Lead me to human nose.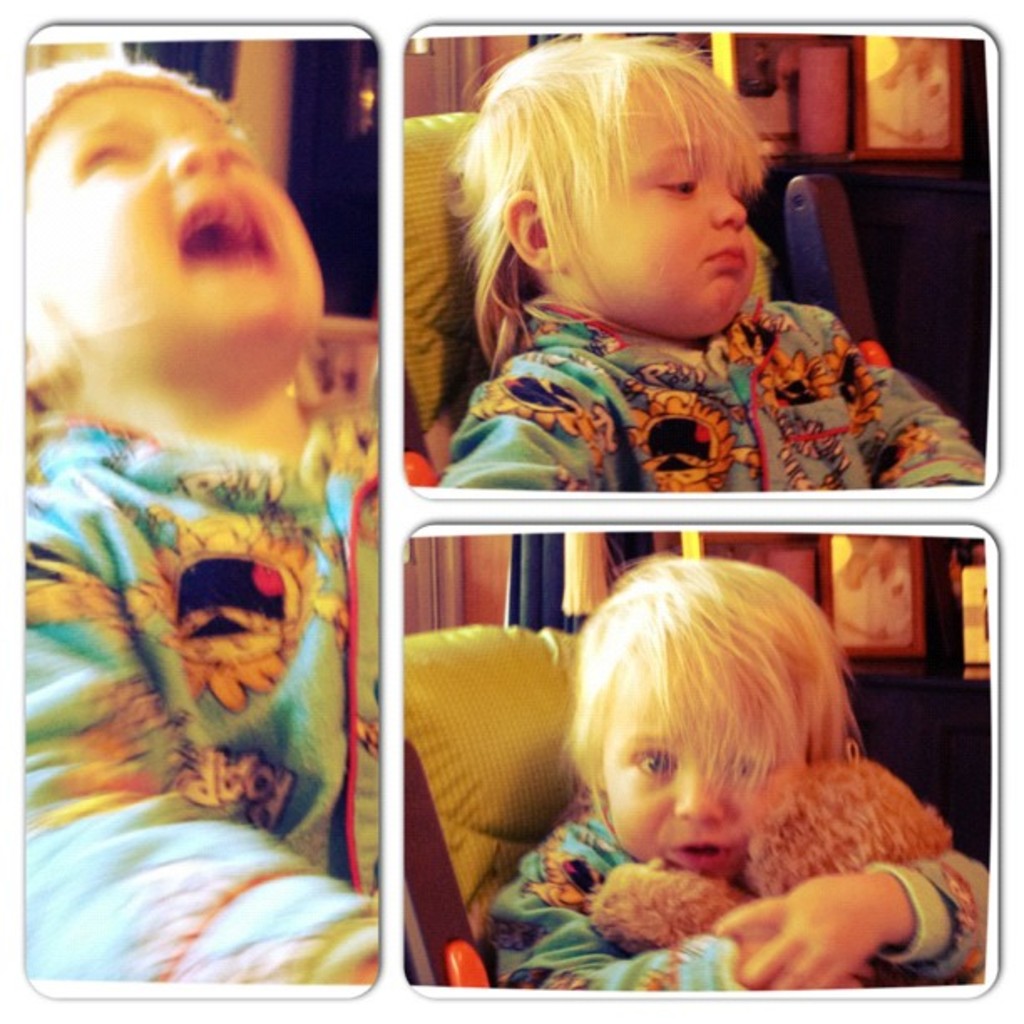
Lead to l=709, t=171, r=745, b=228.
